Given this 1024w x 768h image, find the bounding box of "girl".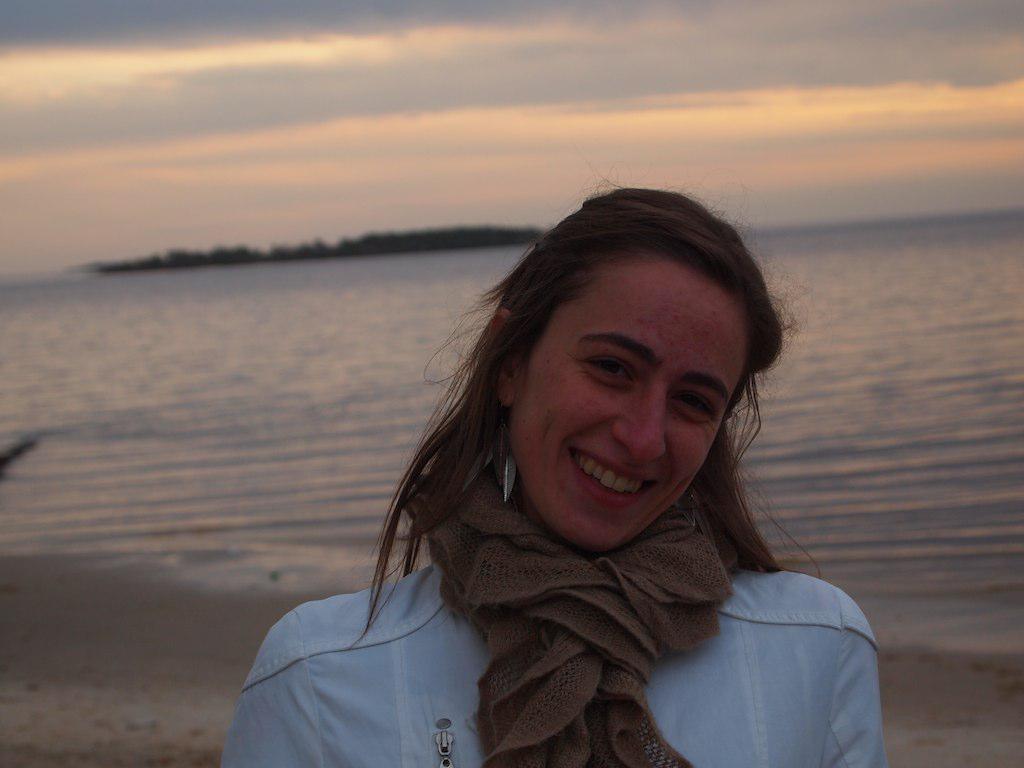
rect(218, 179, 888, 767).
